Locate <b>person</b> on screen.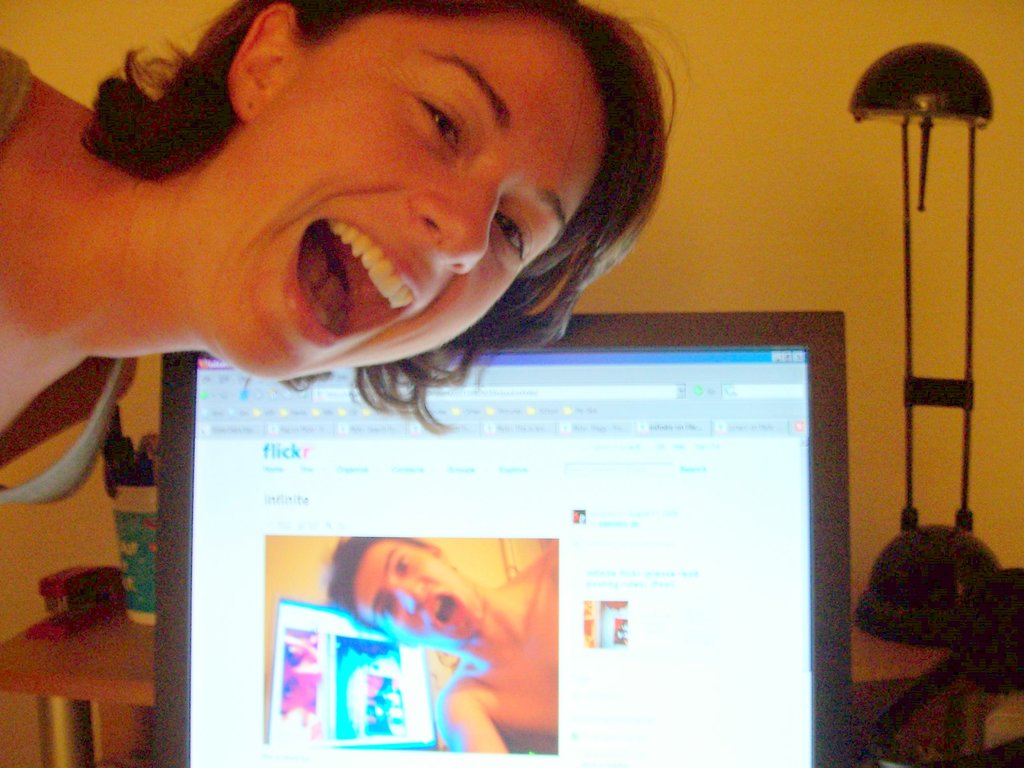
On screen at pyautogui.locateOnScreen(326, 537, 558, 754).
